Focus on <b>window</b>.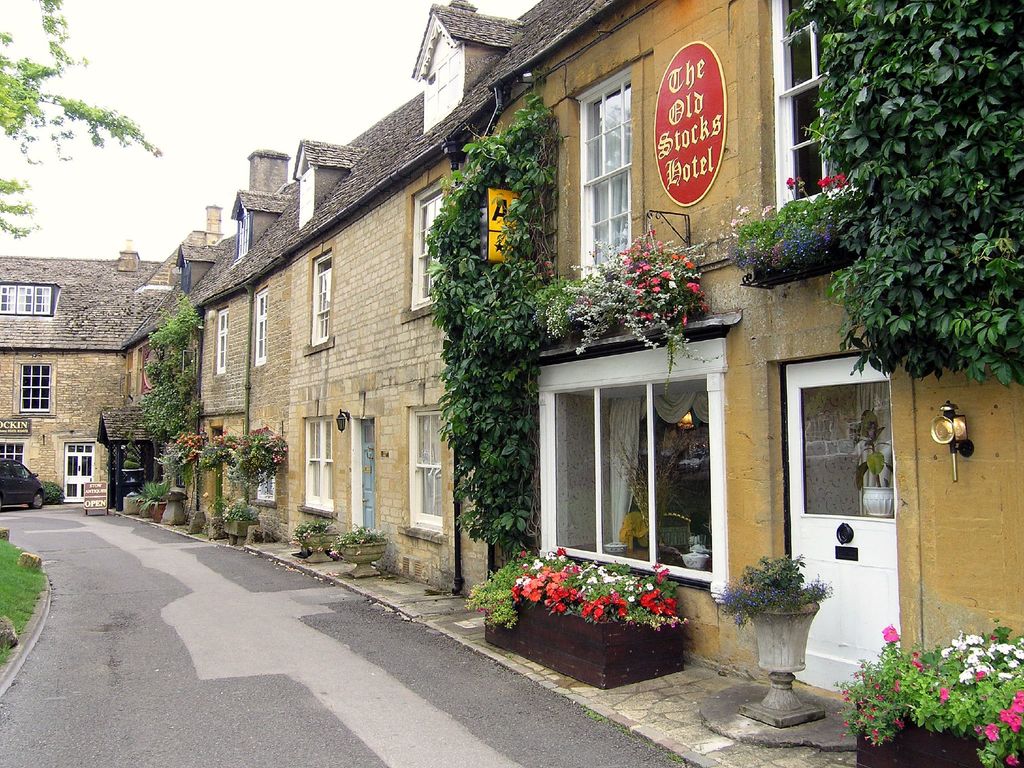
Focused at [left=297, top=241, right=334, bottom=356].
